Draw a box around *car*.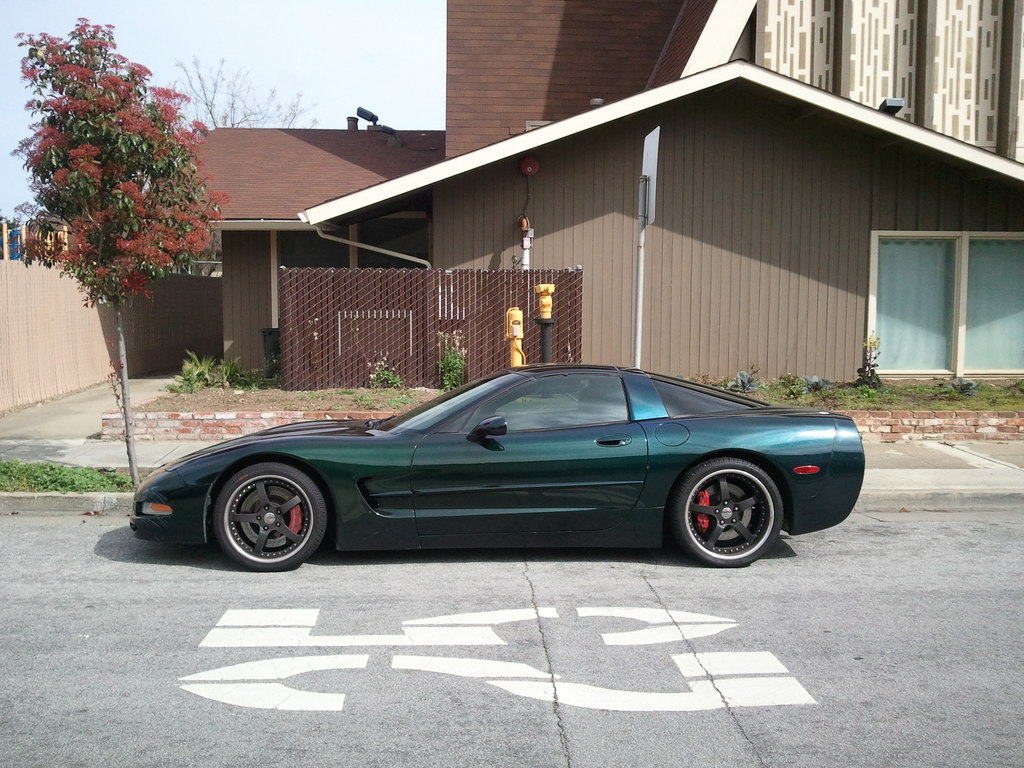
<region>130, 355, 871, 577</region>.
